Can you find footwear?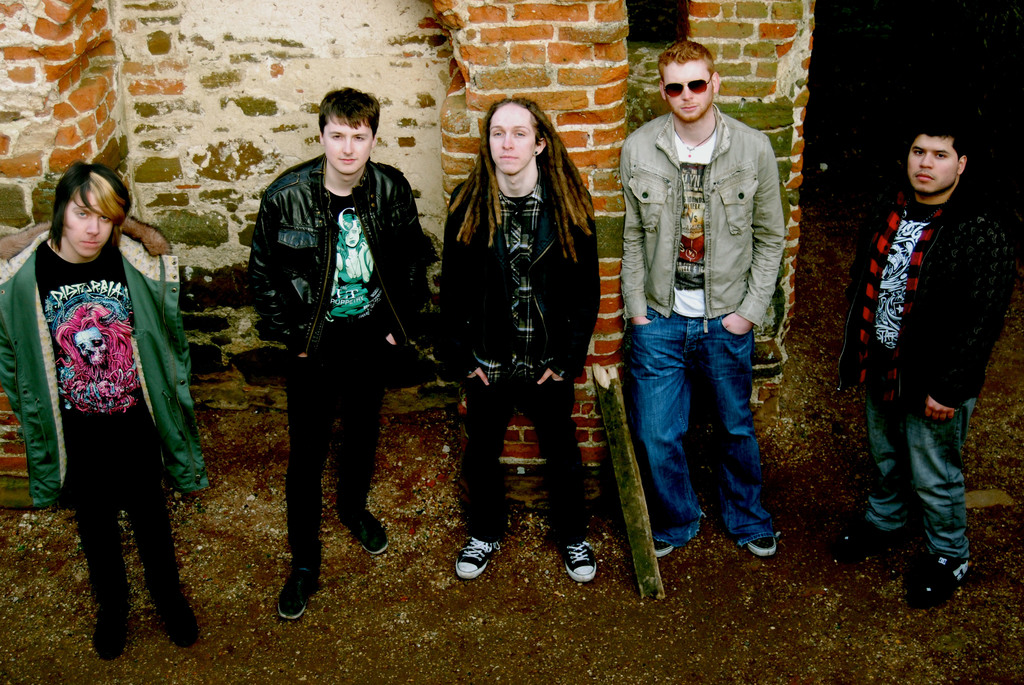
Yes, bounding box: pyautogui.locateOnScreen(745, 534, 778, 558).
